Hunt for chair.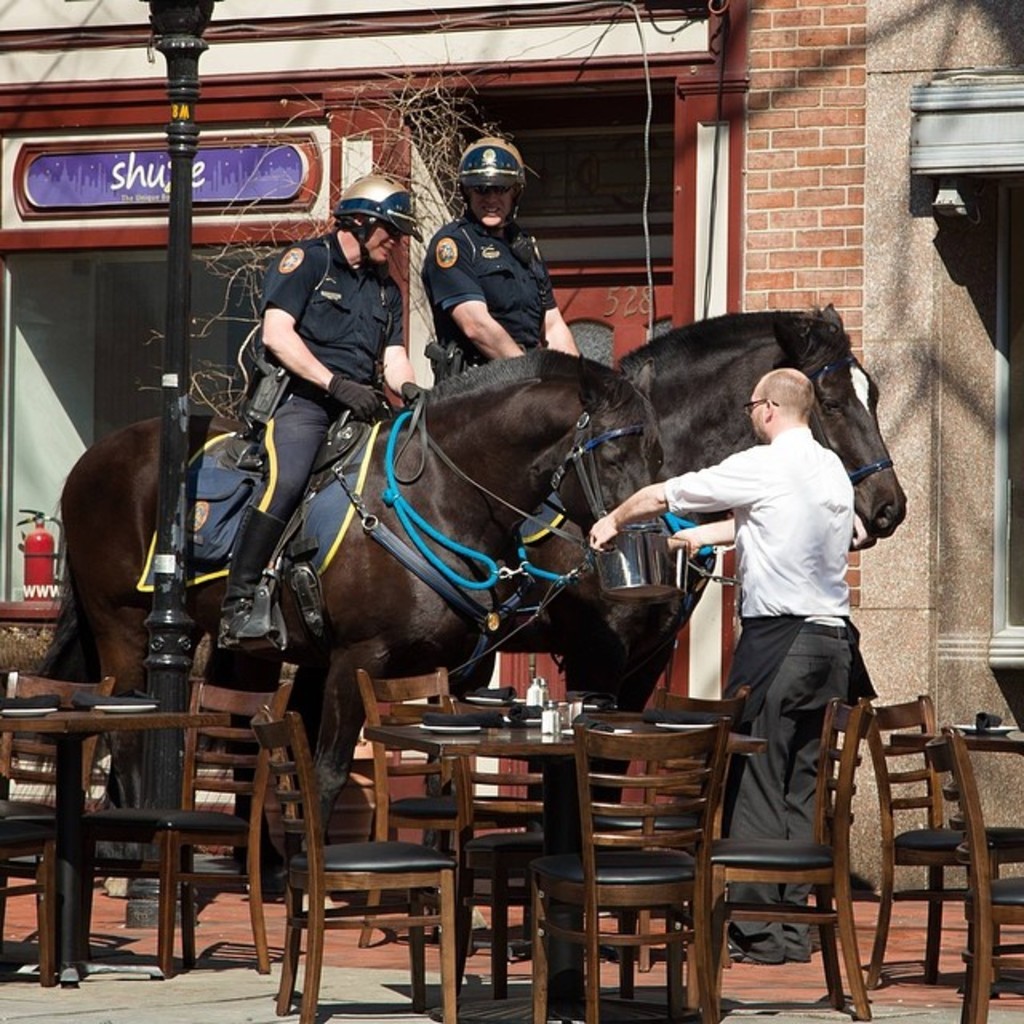
Hunted down at <region>350, 669, 550, 982</region>.
